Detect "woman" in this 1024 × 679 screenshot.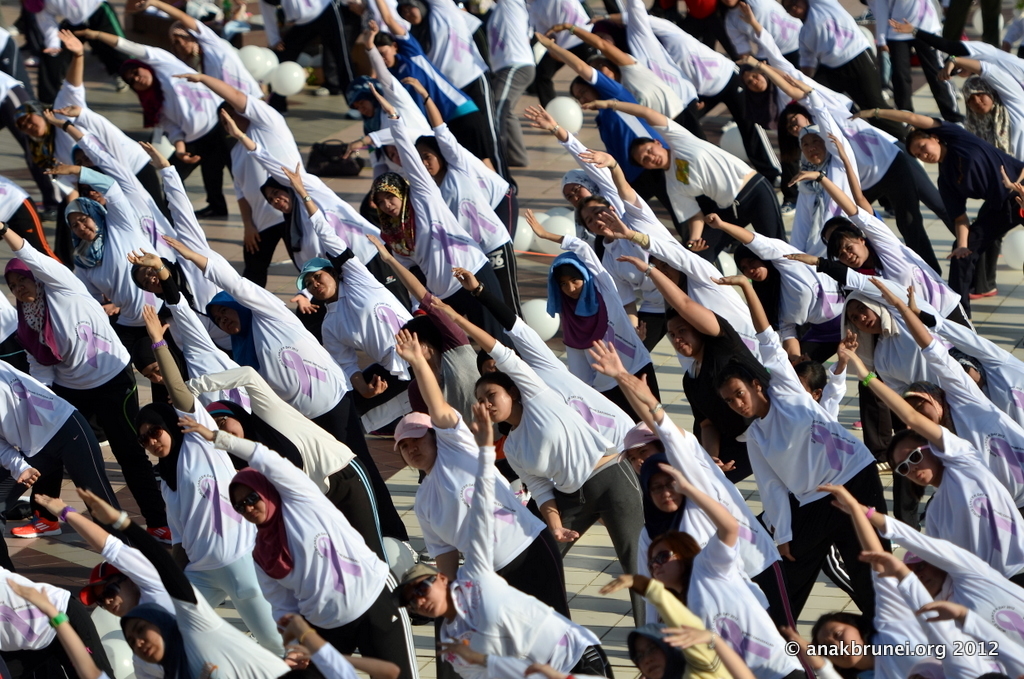
Detection: (left=32, top=113, right=176, bottom=288).
